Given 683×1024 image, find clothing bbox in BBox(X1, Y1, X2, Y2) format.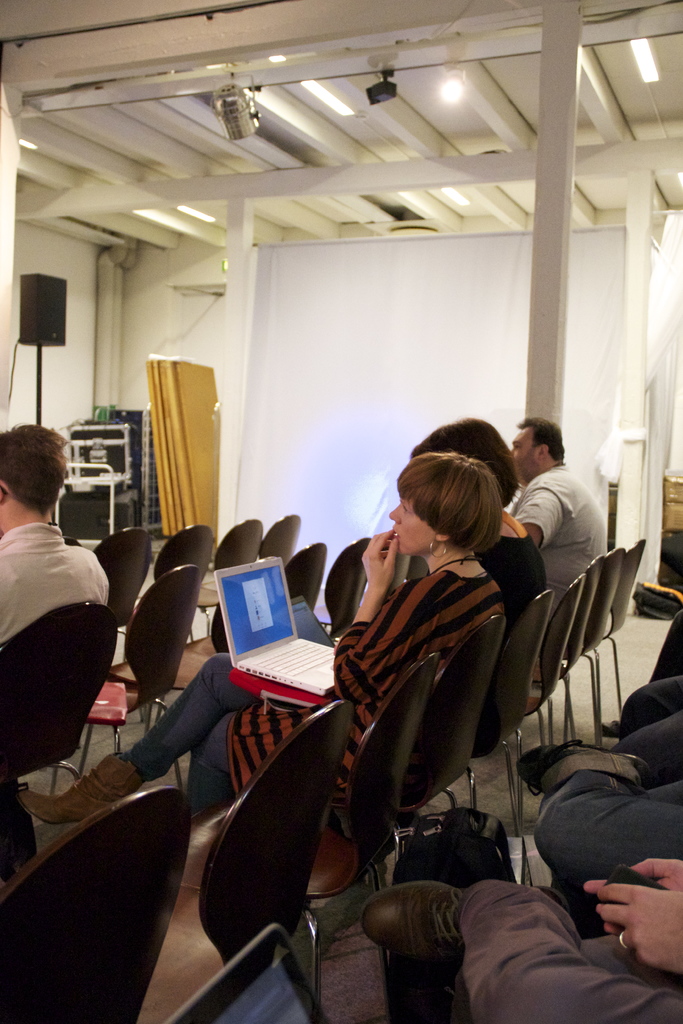
BBox(0, 524, 110, 647).
